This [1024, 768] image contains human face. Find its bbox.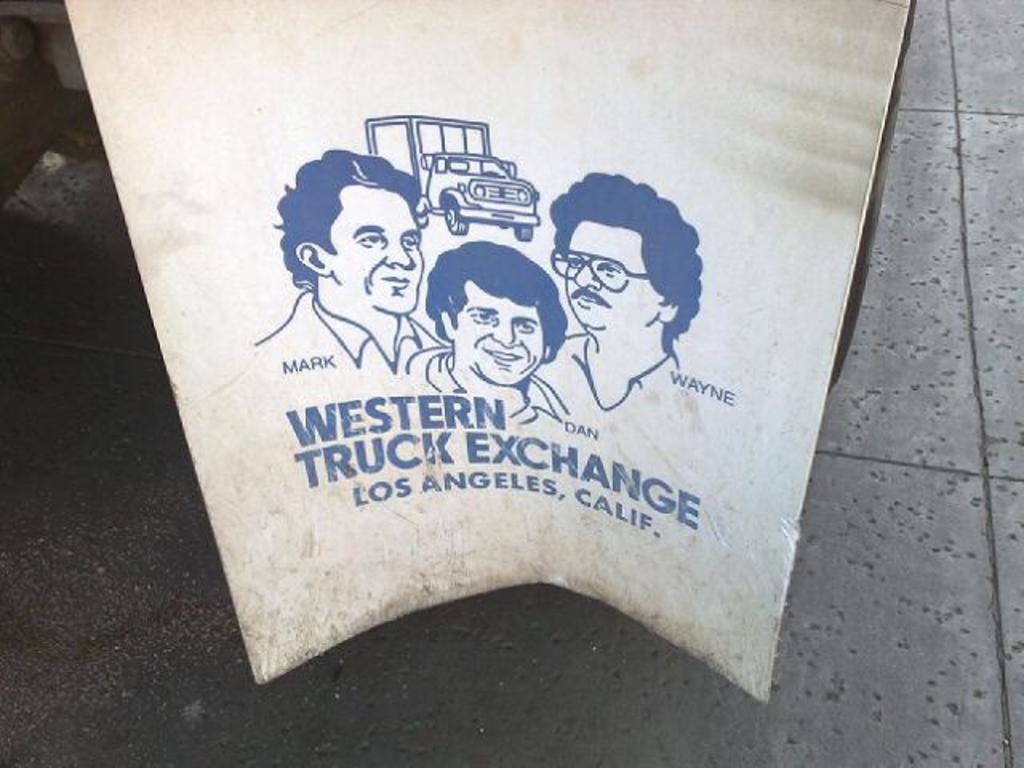
{"x1": 331, "y1": 189, "x2": 424, "y2": 314}.
